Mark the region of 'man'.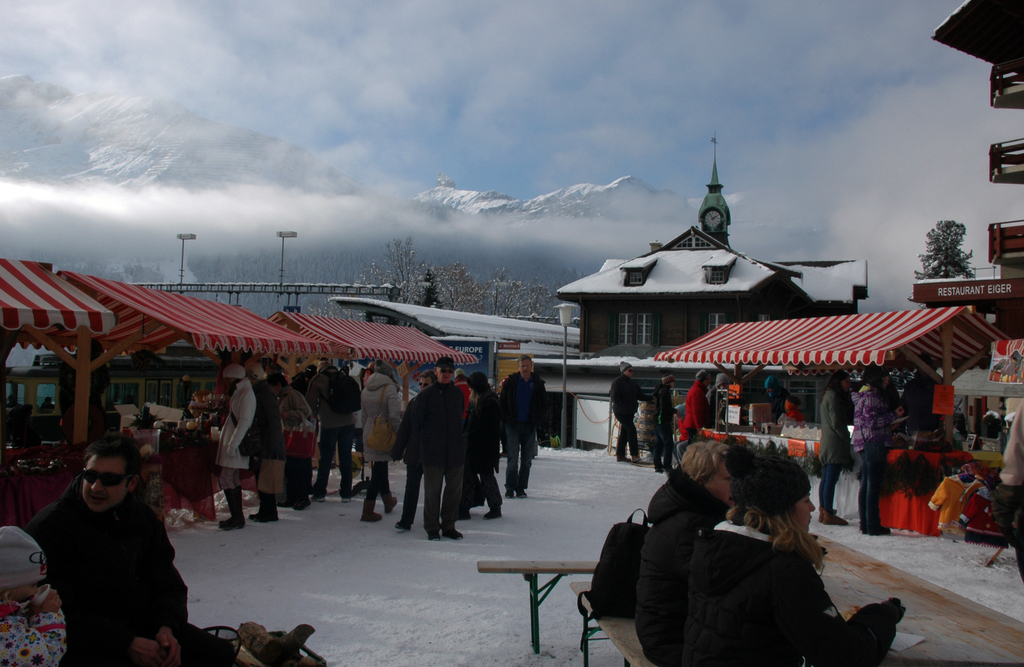
Region: {"left": 408, "top": 353, "right": 463, "bottom": 540}.
